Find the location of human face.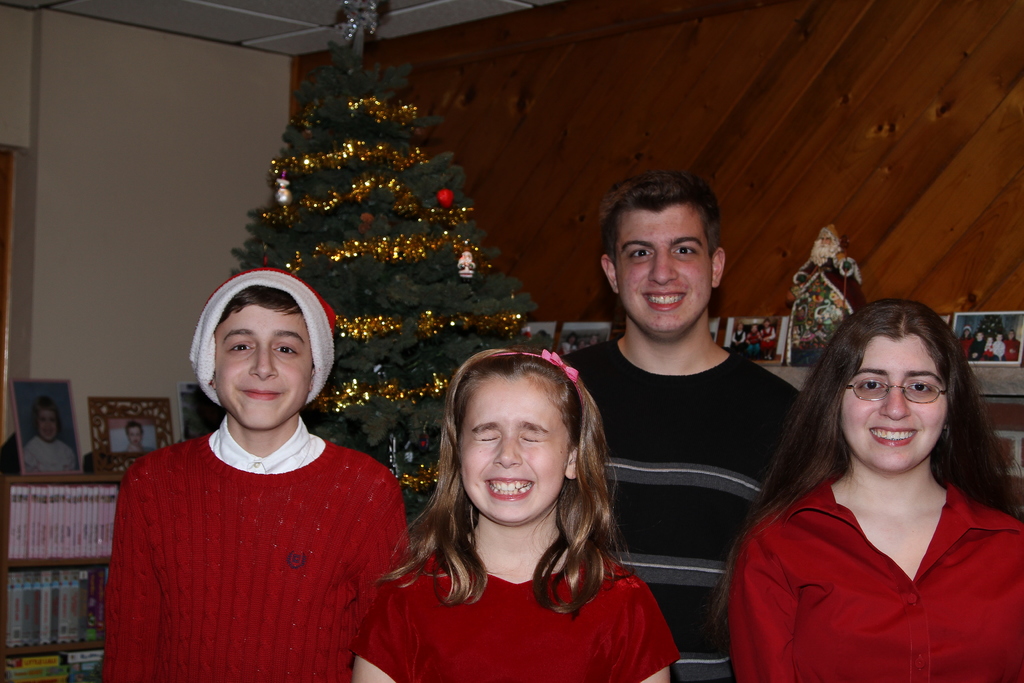
Location: 615:198:712:329.
